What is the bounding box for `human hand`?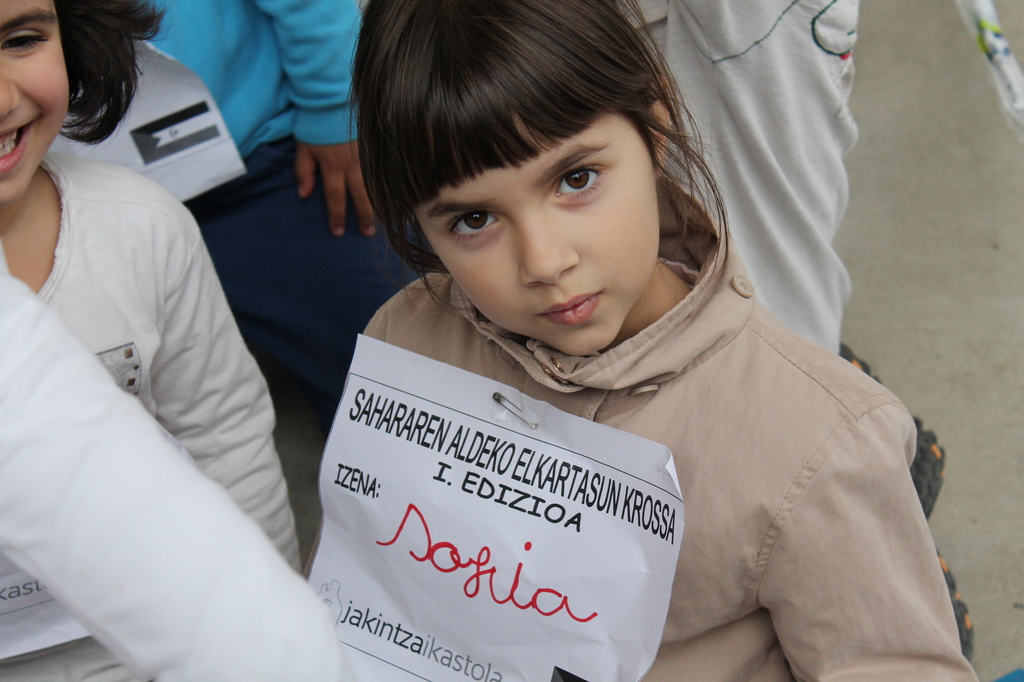
BBox(266, 101, 368, 243).
